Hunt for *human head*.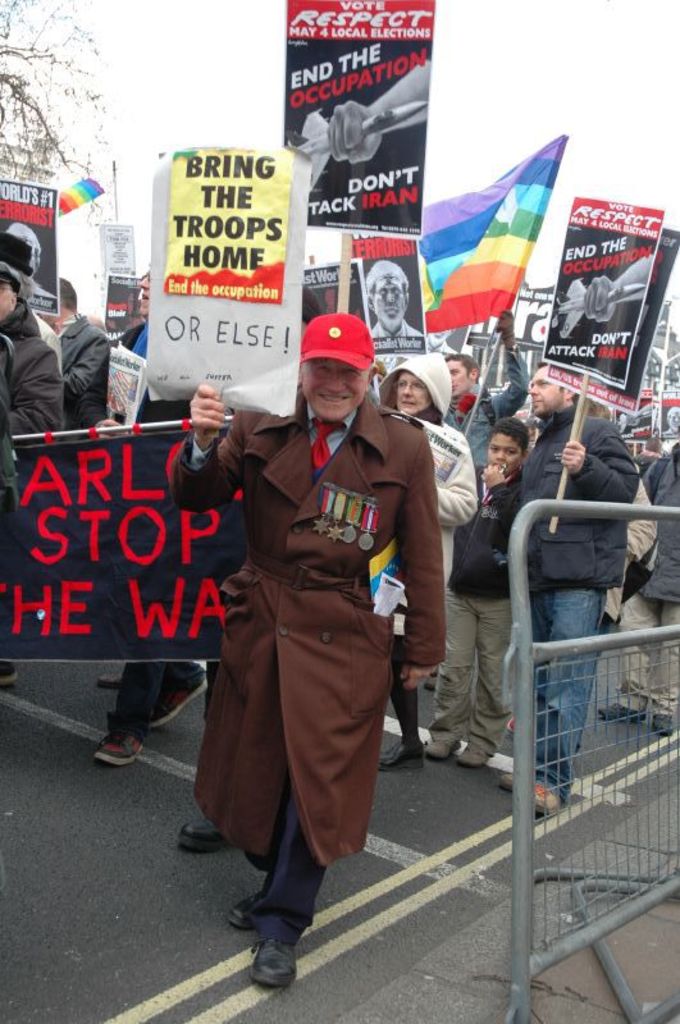
Hunted down at region(485, 417, 522, 468).
